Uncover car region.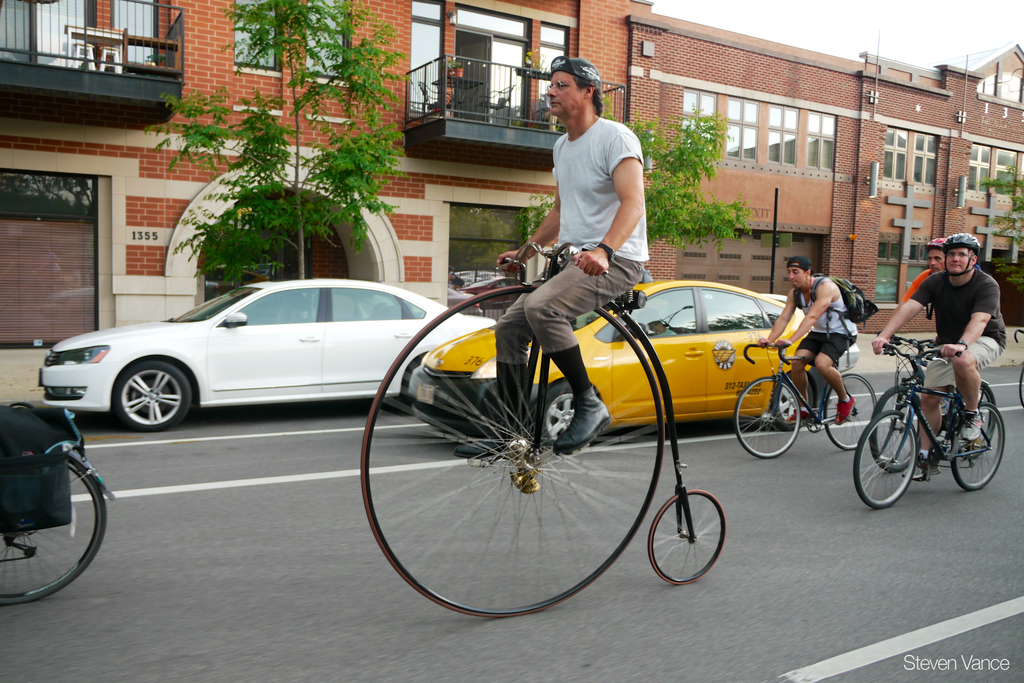
Uncovered: [761,293,859,368].
